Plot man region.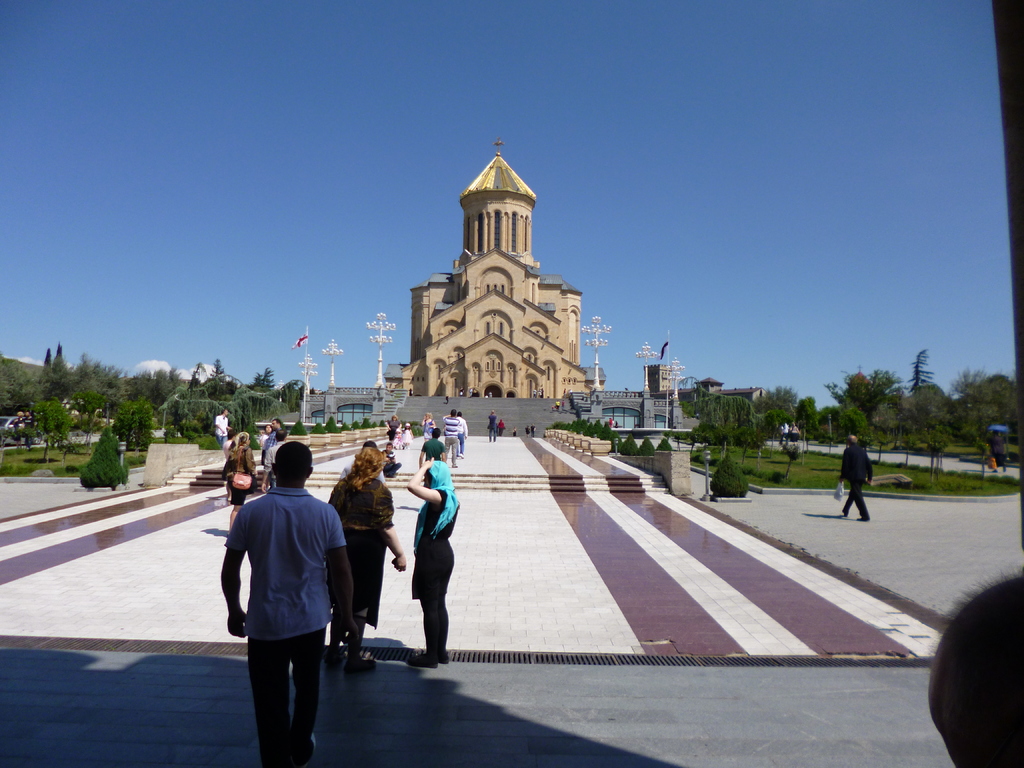
Plotted at select_region(840, 435, 876, 526).
